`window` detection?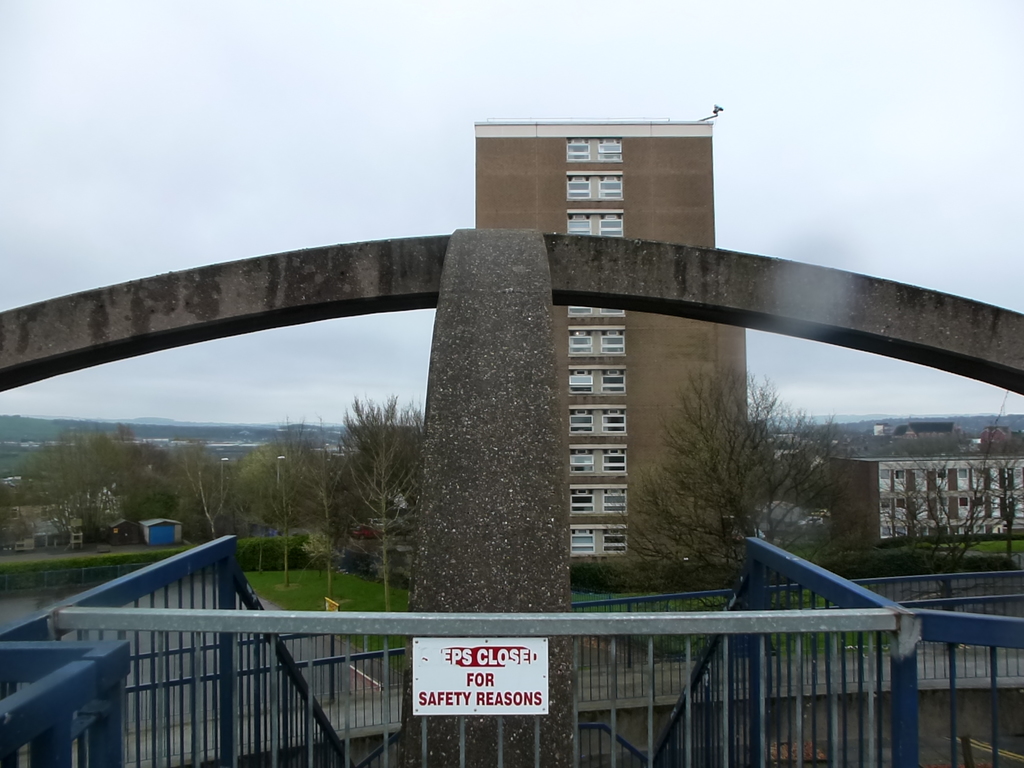
{"x1": 605, "y1": 378, "x2": 626, "y2": 395}
